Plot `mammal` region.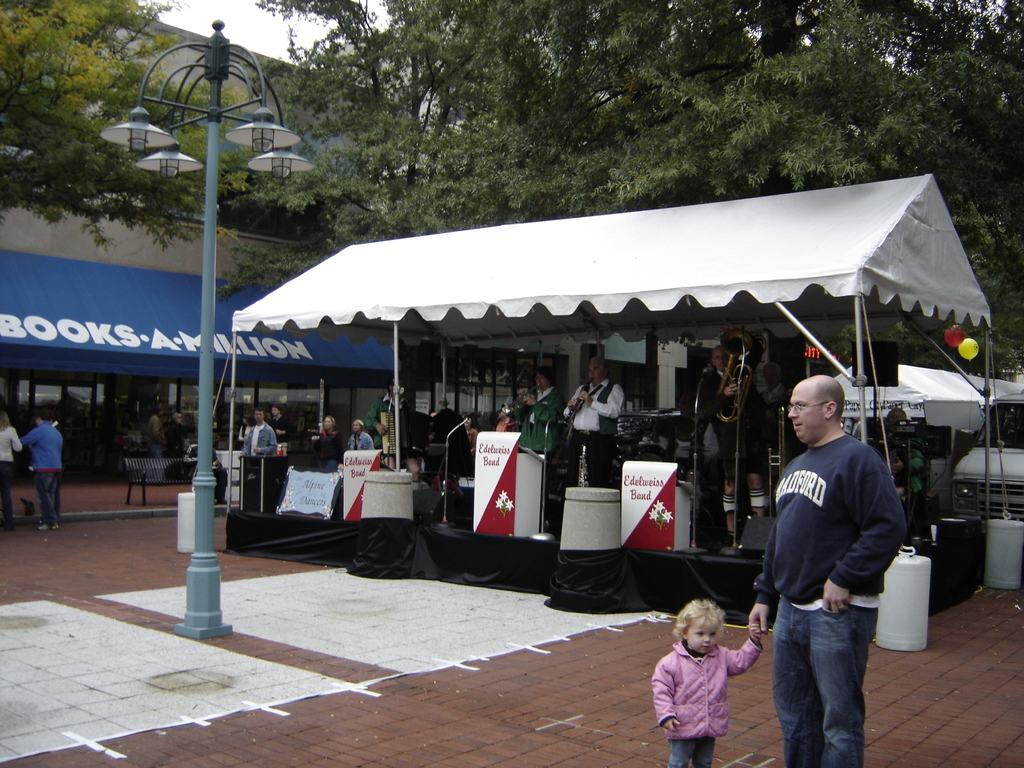
Plotted at bbox=[241, 410, 250, 444].
